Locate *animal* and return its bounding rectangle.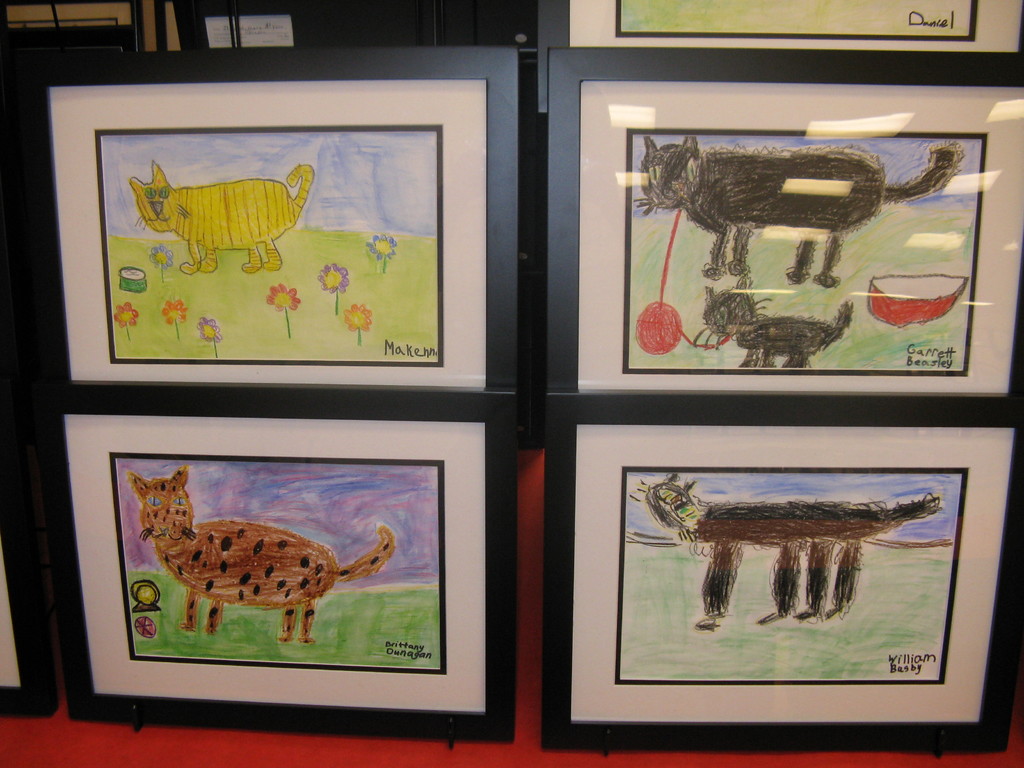
bbox=(690, 269, 857, 367).
